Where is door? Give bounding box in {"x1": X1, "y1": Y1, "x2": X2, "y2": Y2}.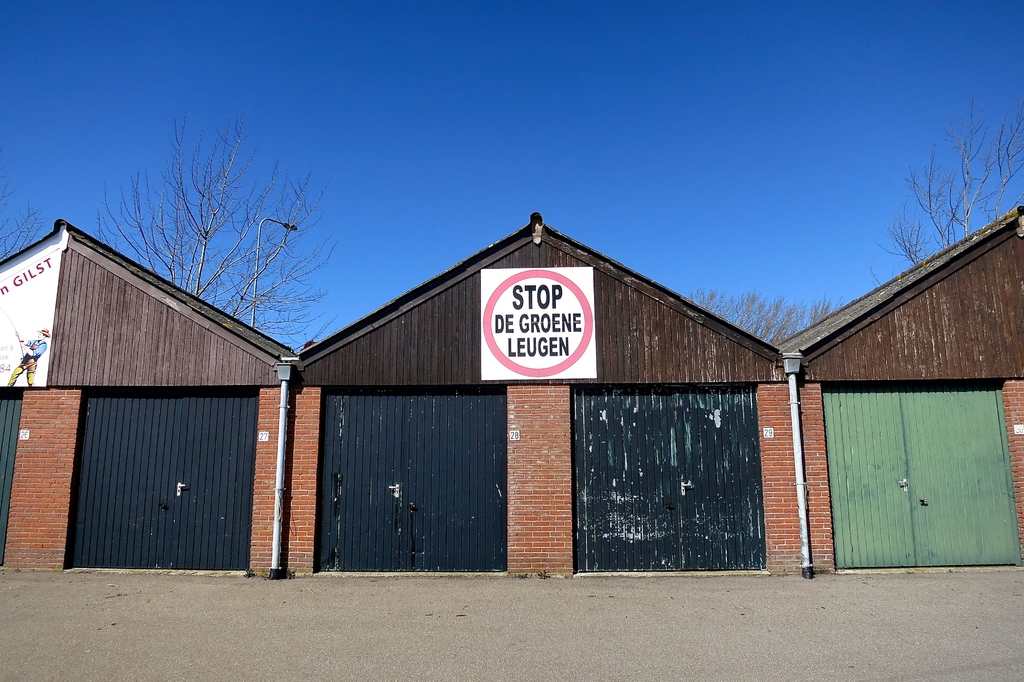
{"x1": 820, "y1": 384, "x2": 916, "y2": 567}.
